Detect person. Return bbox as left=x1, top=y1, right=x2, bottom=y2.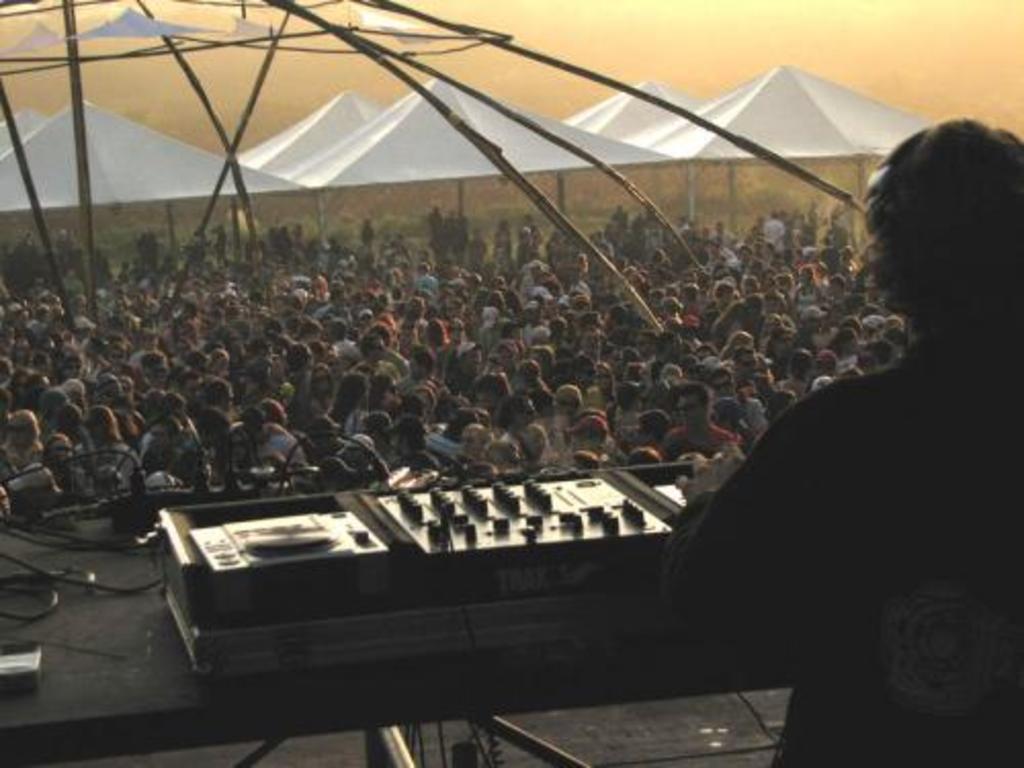
left=350, top=334, right=395, bottom=377.
